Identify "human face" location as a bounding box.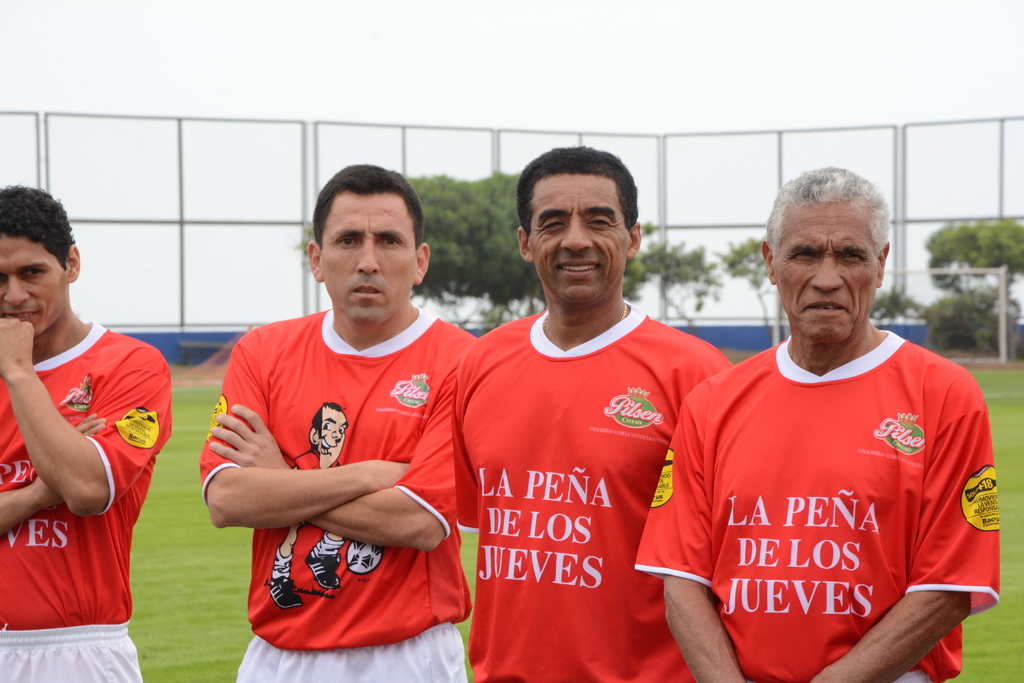
box=[771, 198, 880, 345].
